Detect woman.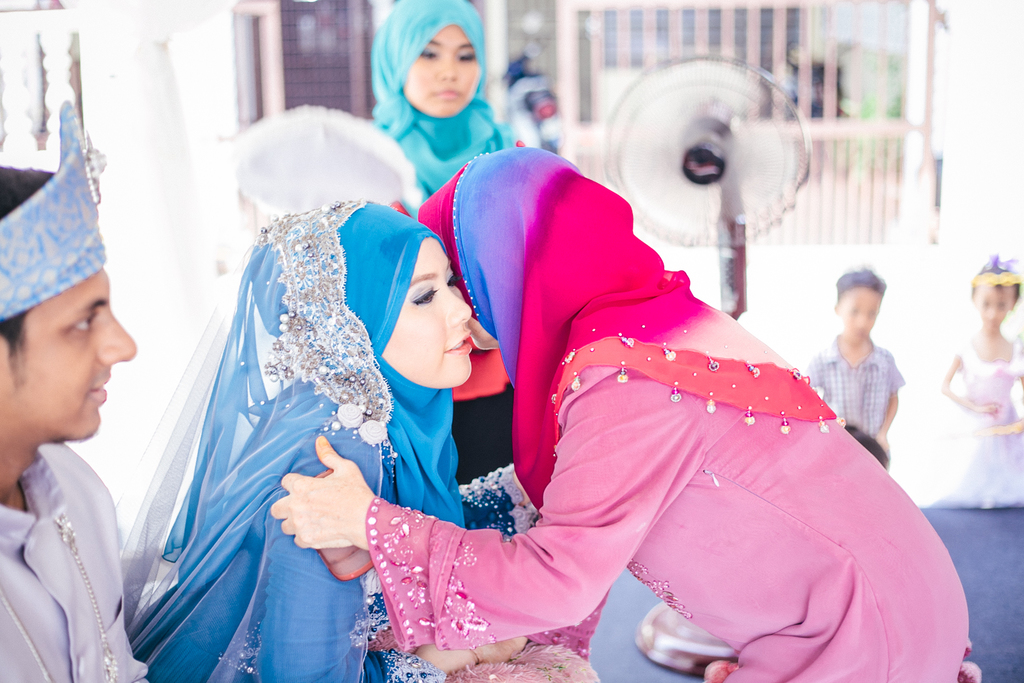
Detected at l=124, t=187, r=504, b=667.
